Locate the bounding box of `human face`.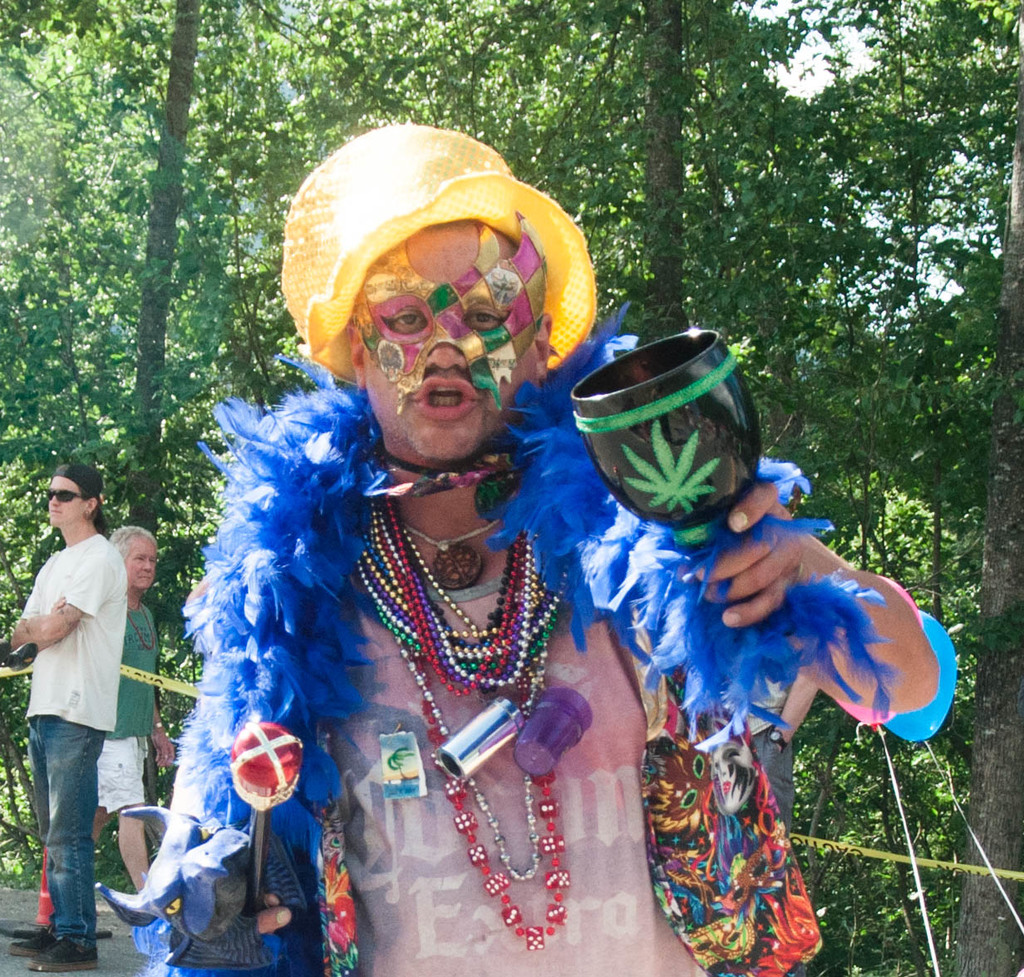
Bounding box: (x1=127, y1=537, x2=155, y2=588).
